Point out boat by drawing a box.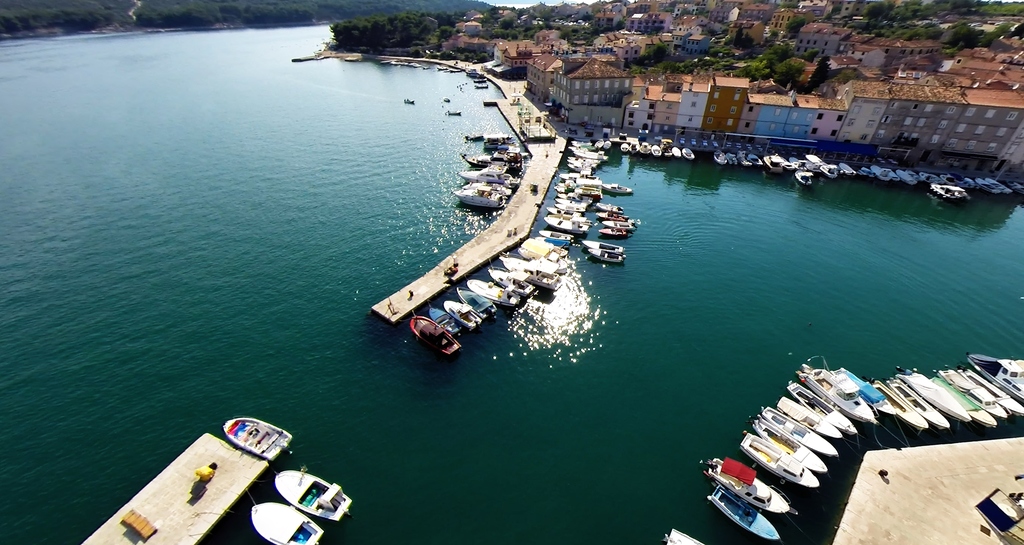
Rect(778, 399, 840, 438).
